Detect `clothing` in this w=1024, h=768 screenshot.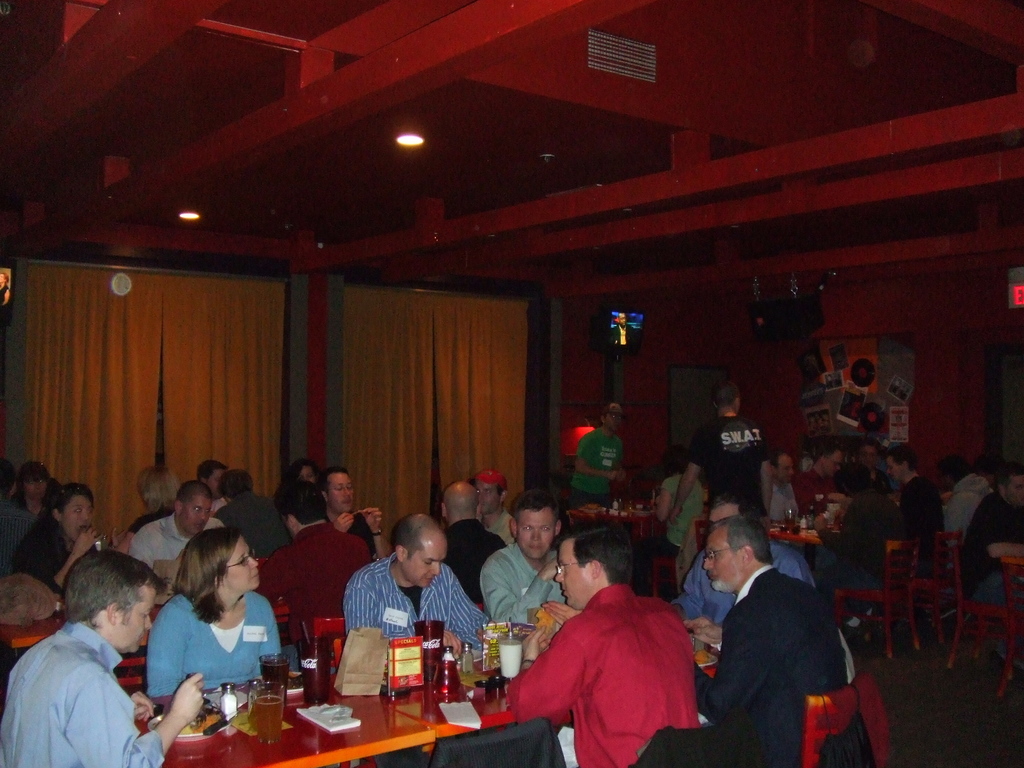
Detection: [440, 515, 506, 605].
